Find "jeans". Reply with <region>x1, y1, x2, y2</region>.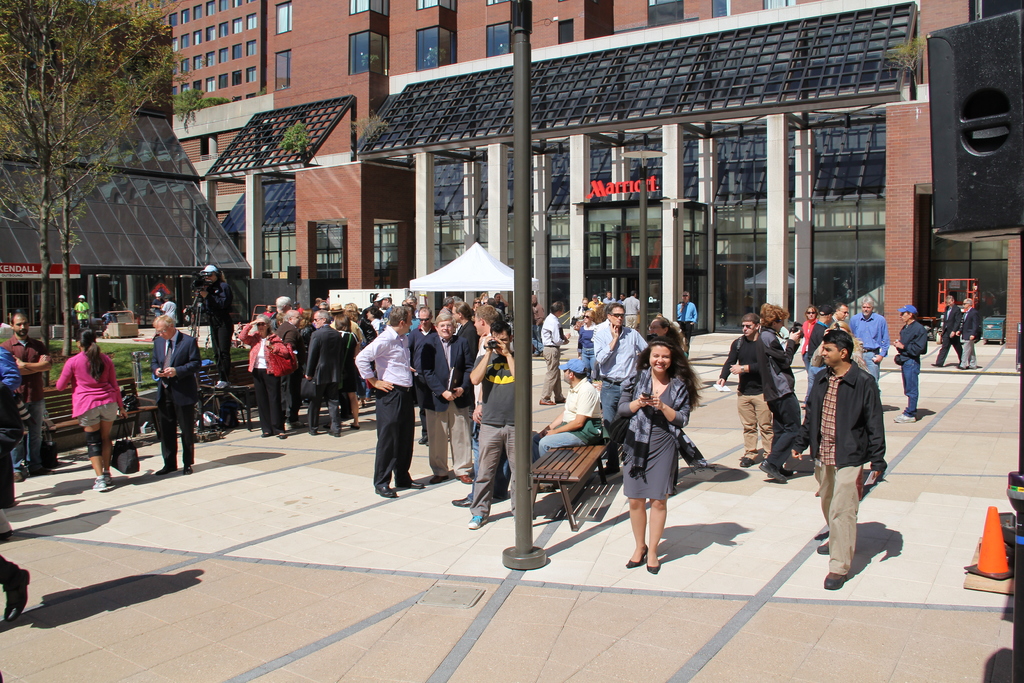
<region>898, 355, 918, 406</region>.
